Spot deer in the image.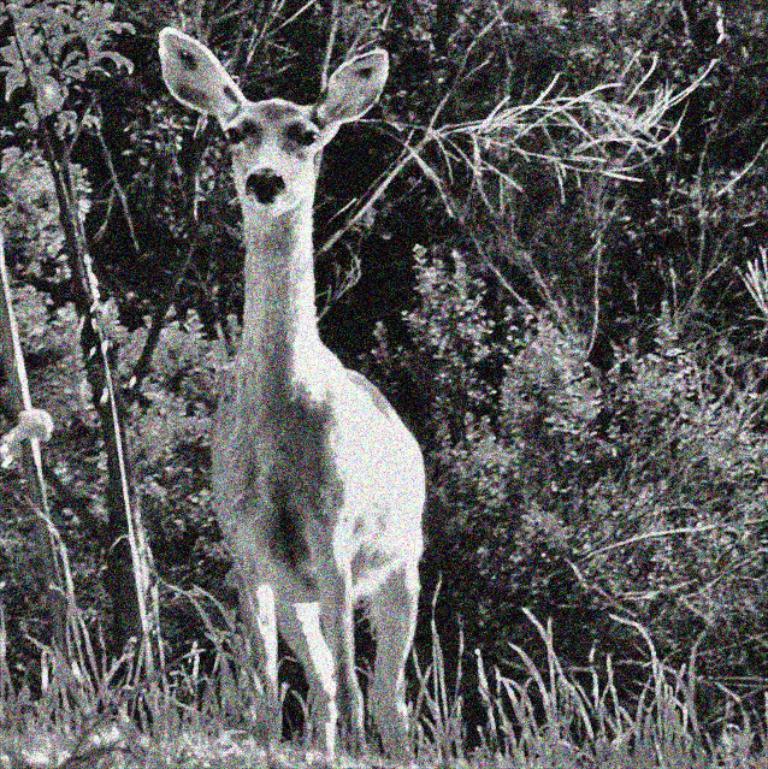
deer found at locate(159, 25, 425, 765).
